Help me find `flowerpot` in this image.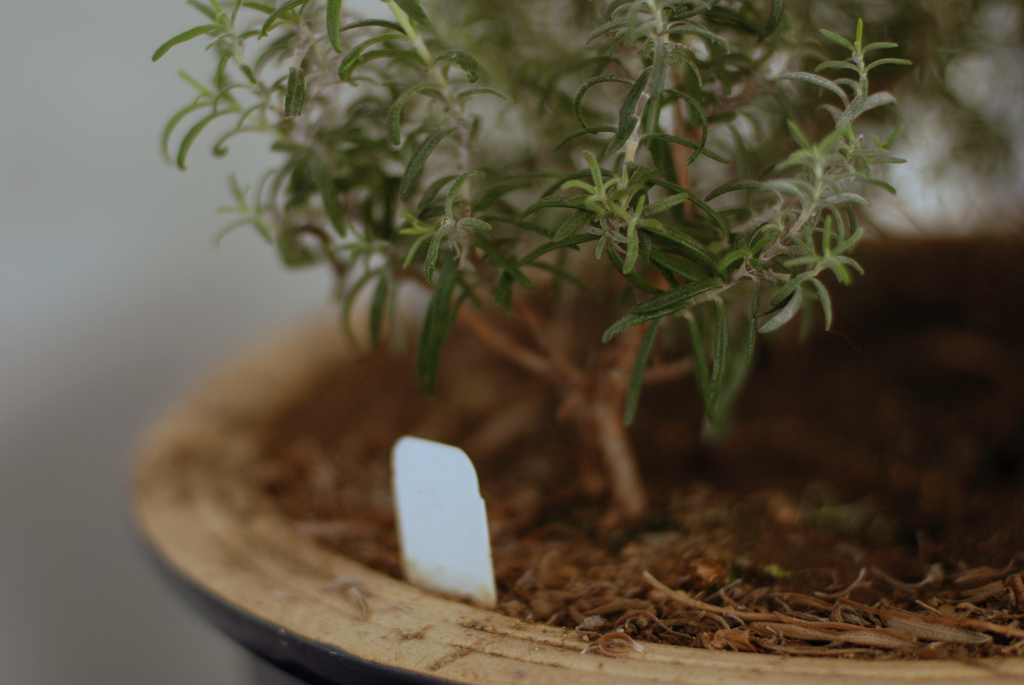
Found it: (x1=122, y1=4, x2=944, y2=669).
